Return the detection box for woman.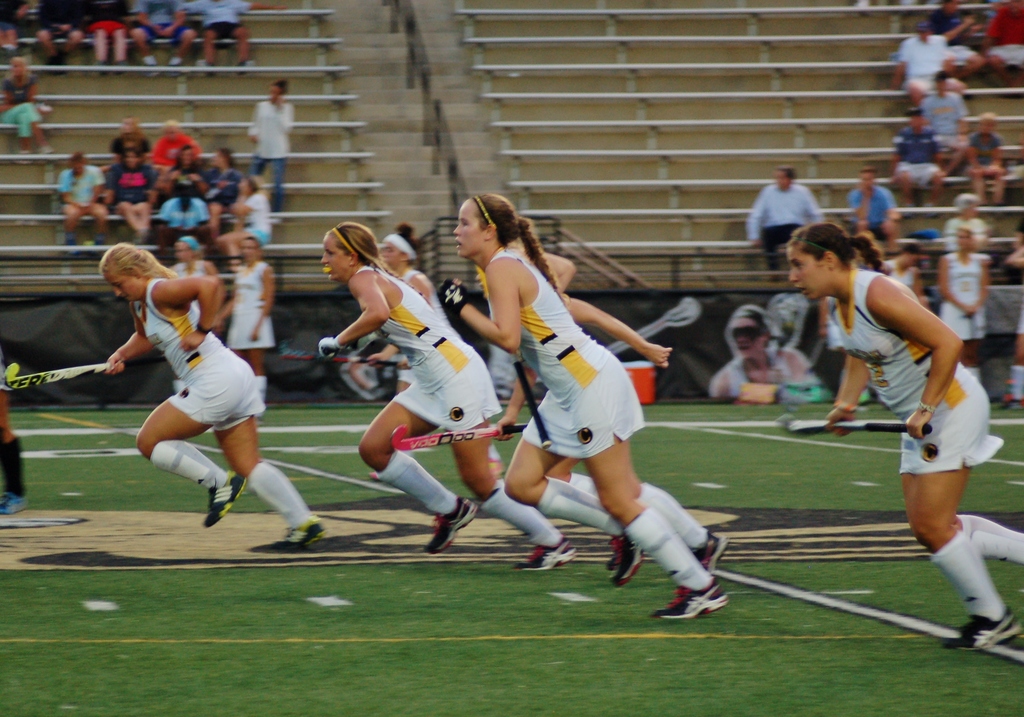
left=0, top=59, right=46, bottom=155.
